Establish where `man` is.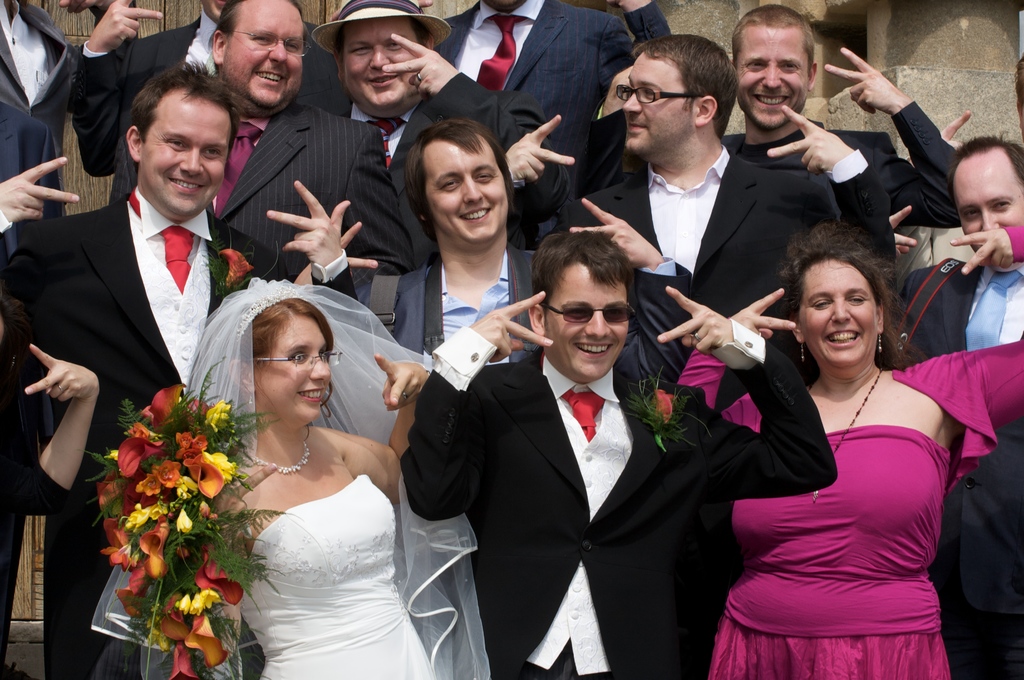
Established at left=0, top=0, right=143, bottom=679.
